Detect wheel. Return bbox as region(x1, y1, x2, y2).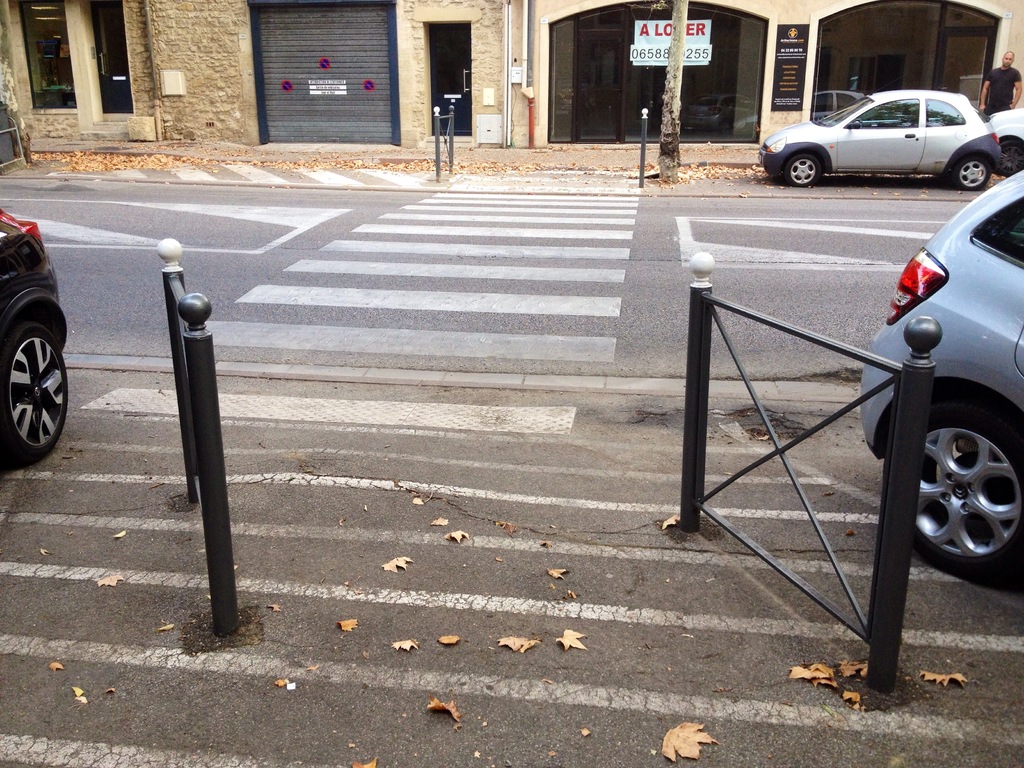
region(785, 153, 820, 187).
